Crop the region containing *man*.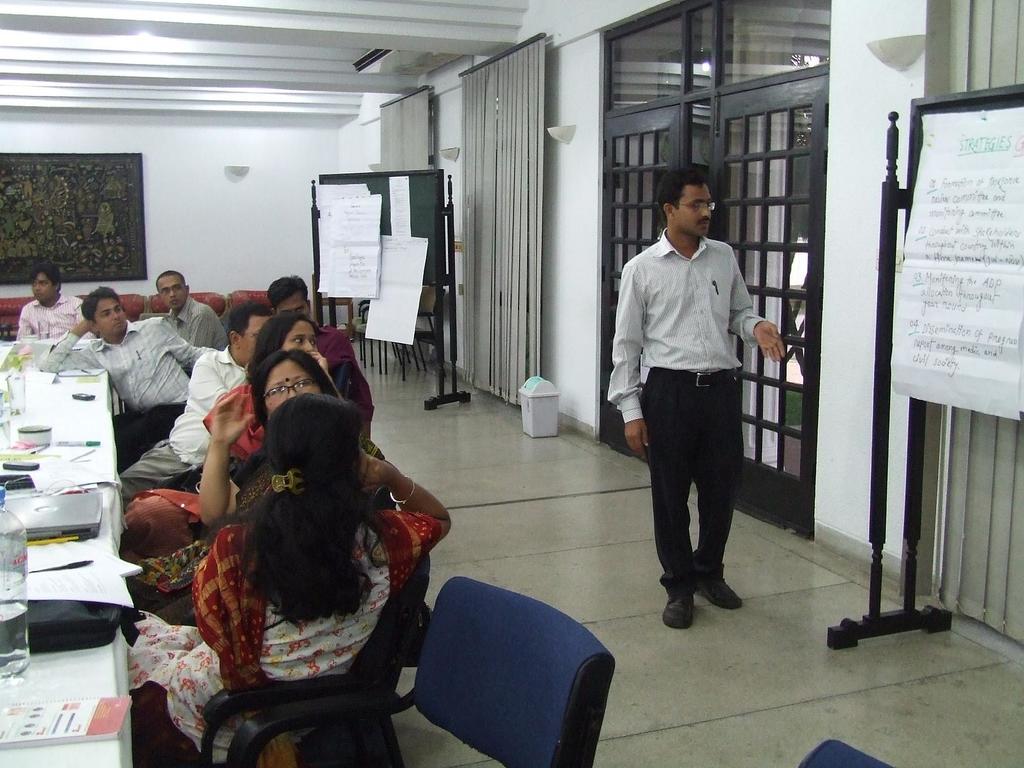
Crop region: detection(161, 268, 228, 353).
